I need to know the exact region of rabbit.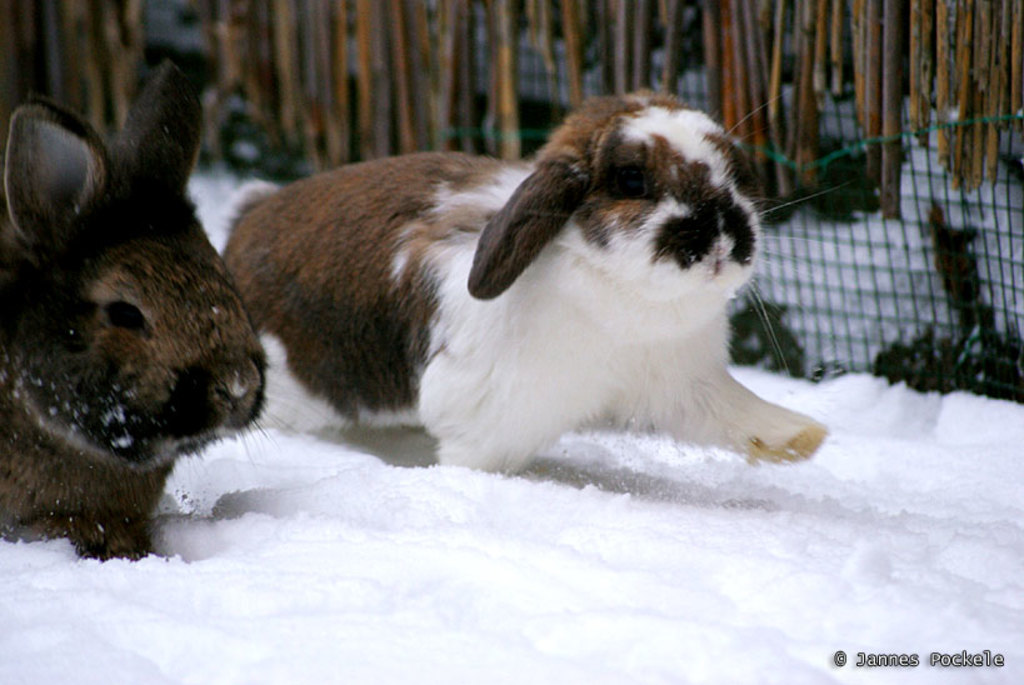
Region: pyautogui.locateOnScreen(0, 52, 305, 566).
